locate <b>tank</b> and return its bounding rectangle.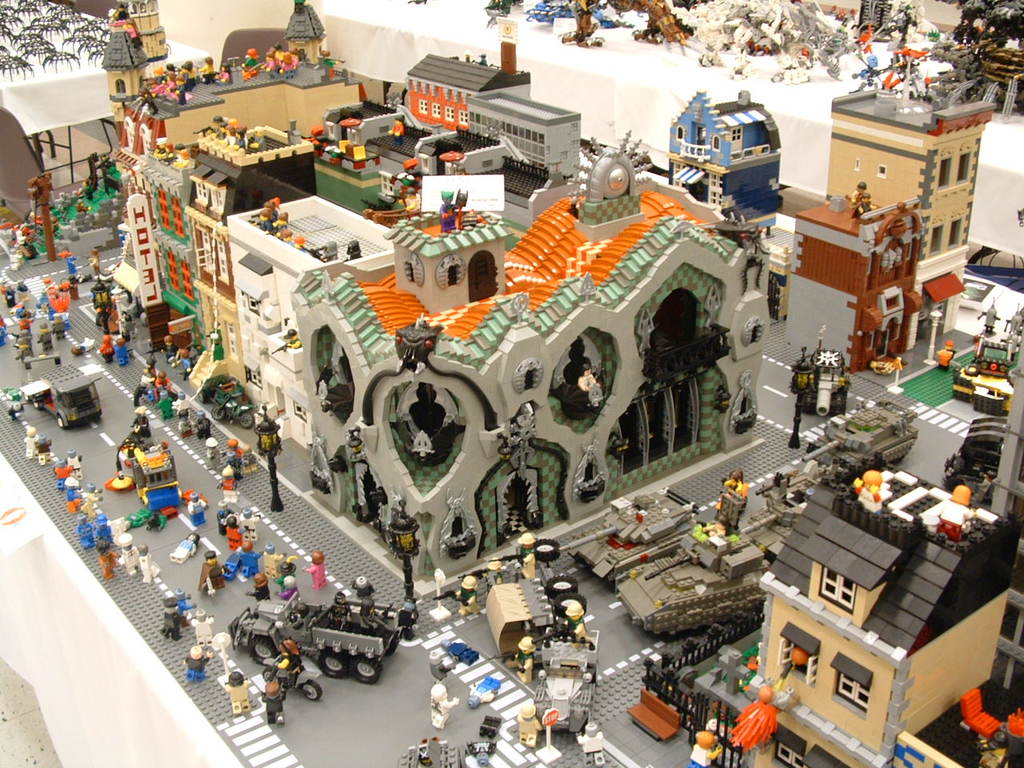
612 516 769 641.
